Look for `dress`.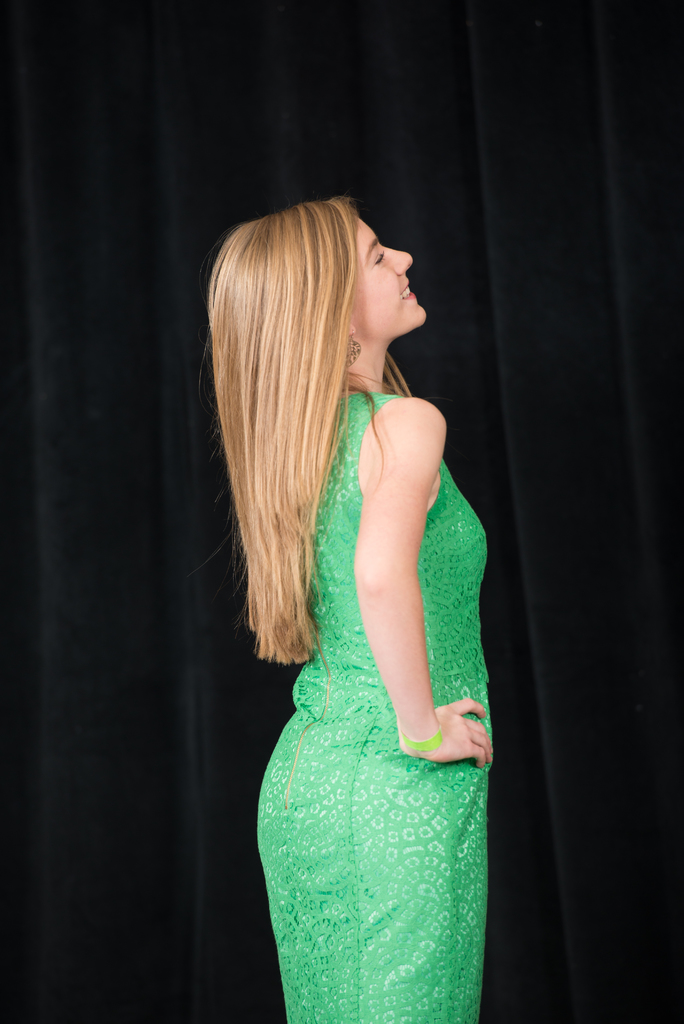
Found: 256,393,486,1023.
